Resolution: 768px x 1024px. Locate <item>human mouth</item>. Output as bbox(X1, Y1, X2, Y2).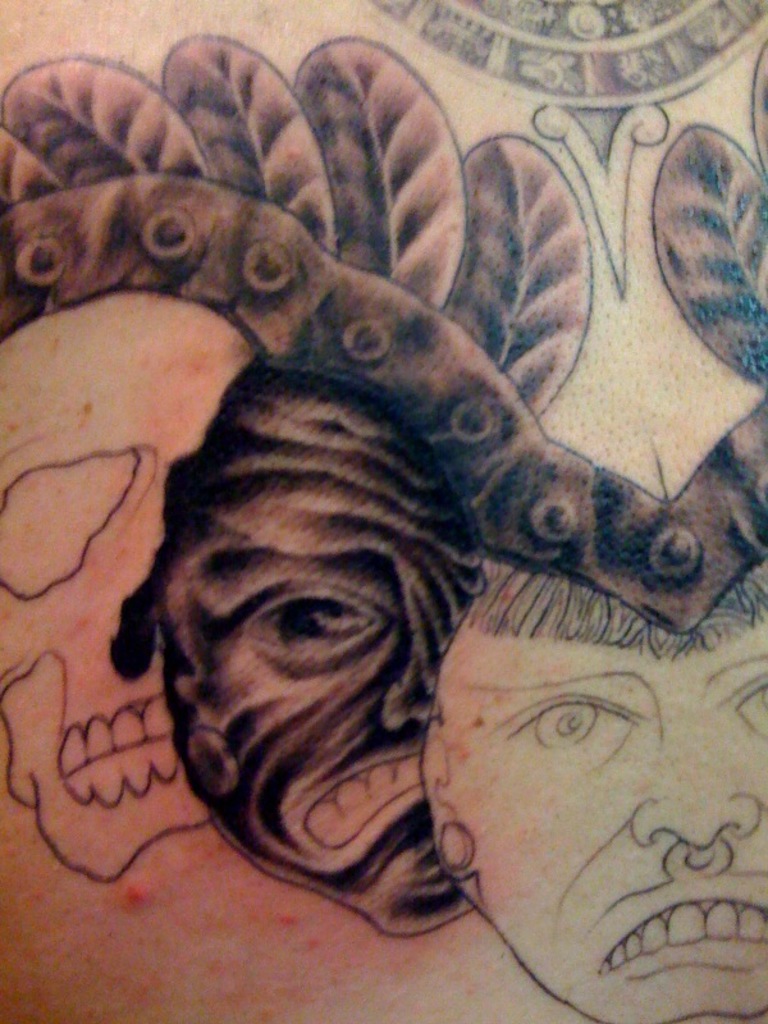
bbox(586, 865, 767, 978).
